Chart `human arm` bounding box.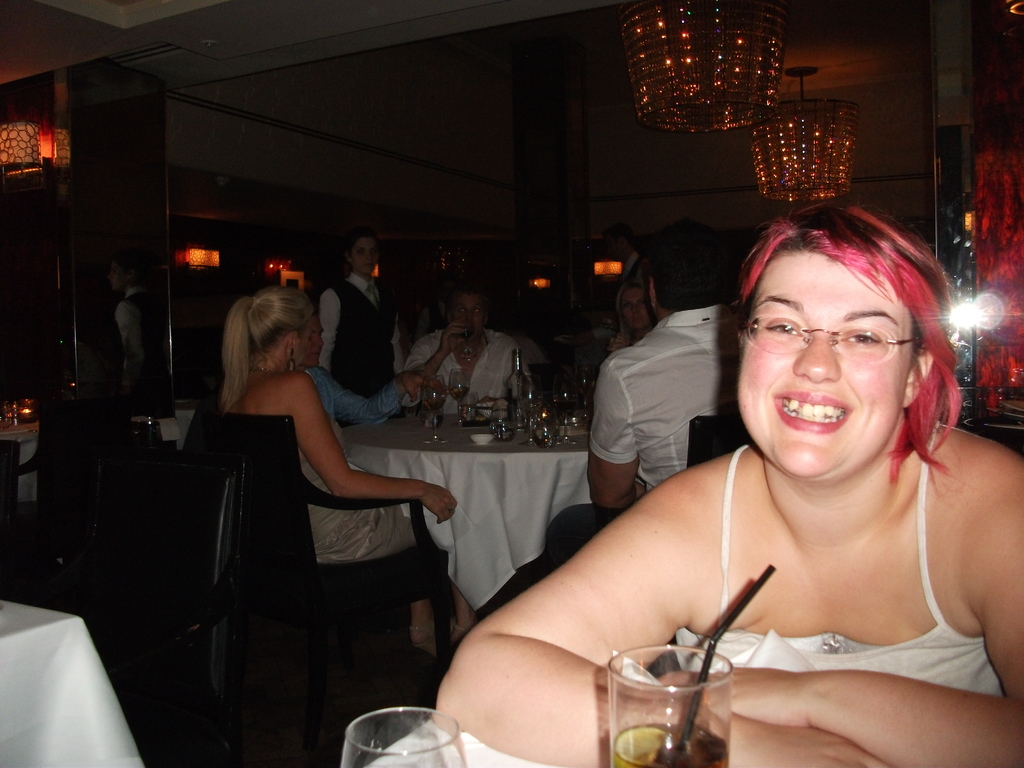
Charted: [x1=313, y1=287, x2=345, y2=364].
